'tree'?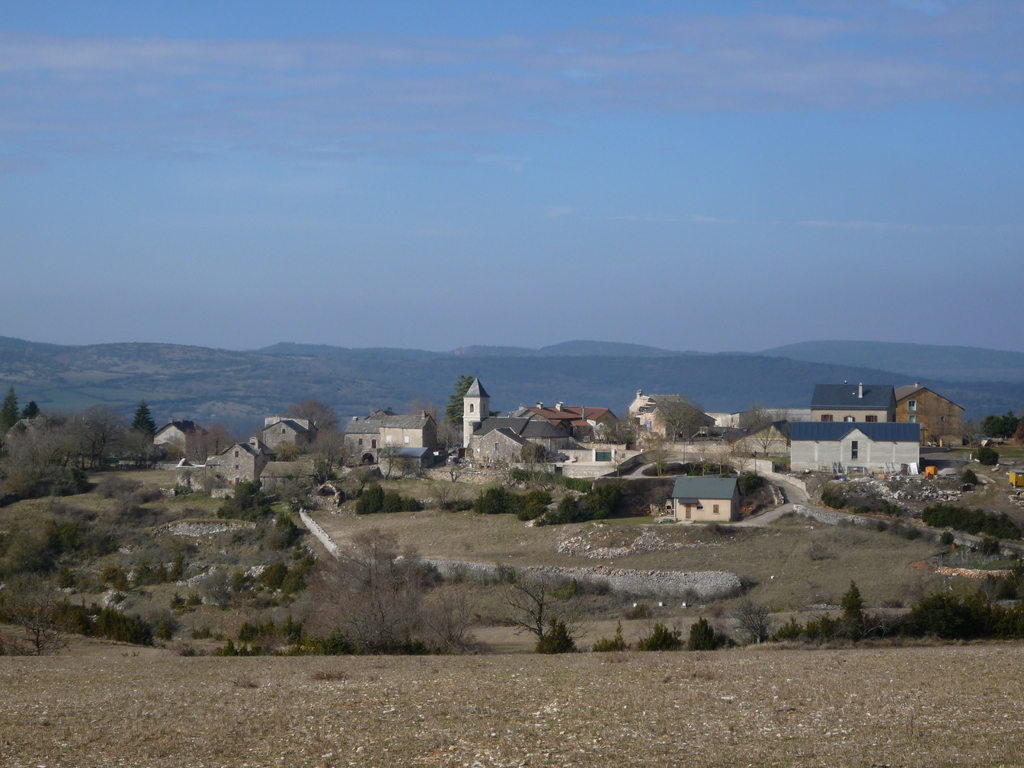
<bbox>288, 404, 342, 436</bbox>
